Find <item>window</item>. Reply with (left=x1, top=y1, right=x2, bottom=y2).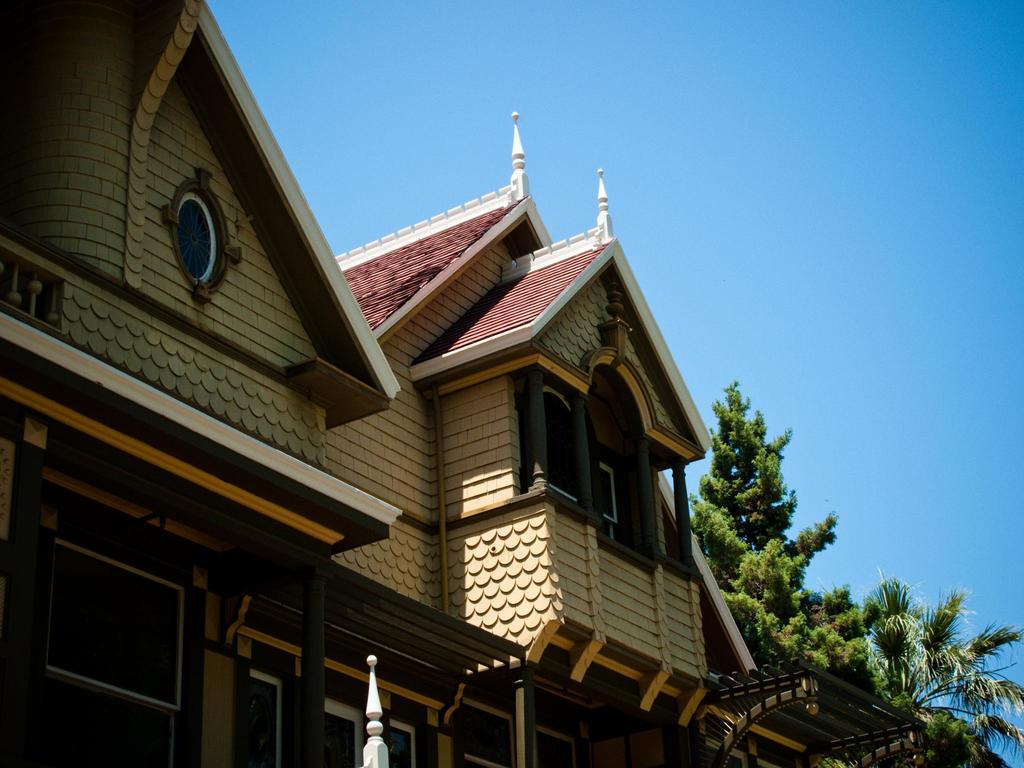
(left=545, top=385, right=580, bottom=506).
